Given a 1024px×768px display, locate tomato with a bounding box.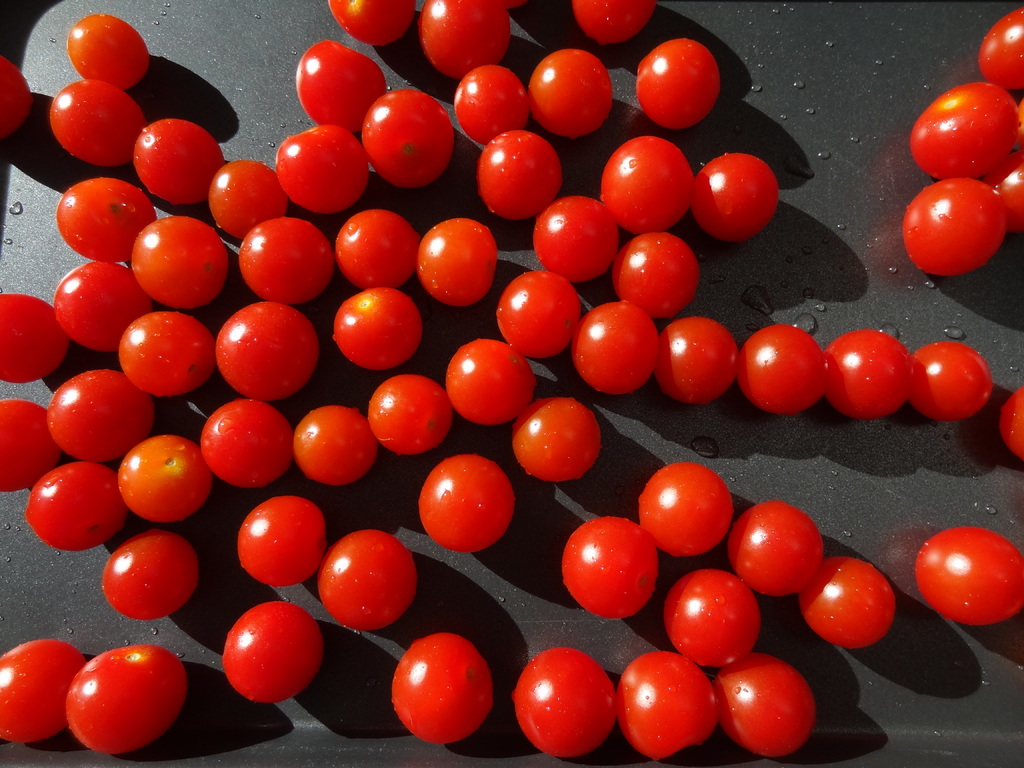
Located: 1000 387 1023 459.
